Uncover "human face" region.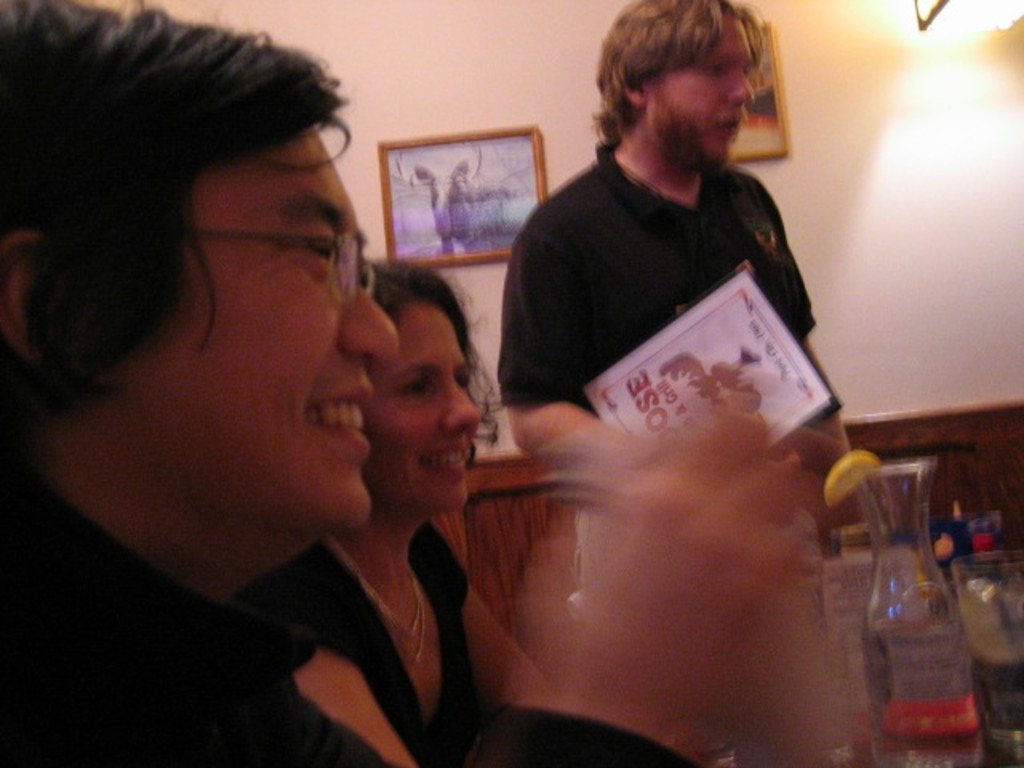
Uncovered: {"x1": 117, "y1": 130, "x2": 395, "y2": 541}.
